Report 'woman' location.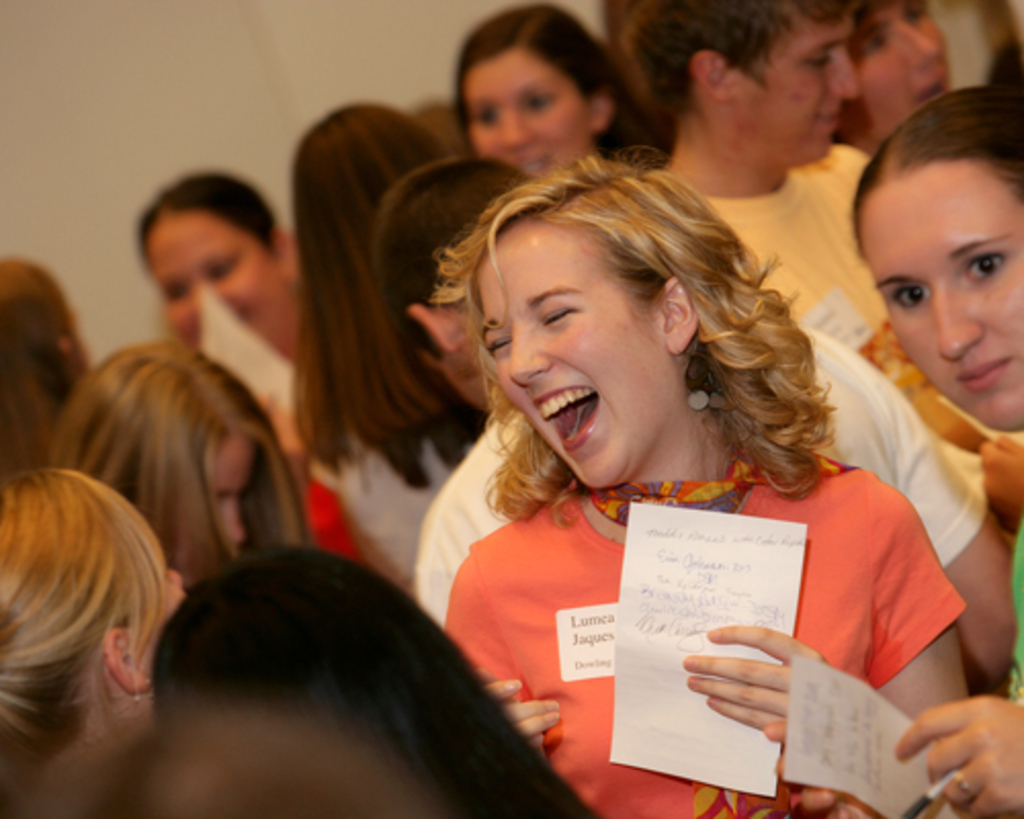
Report: select_region(449, 0, 647, 203).
